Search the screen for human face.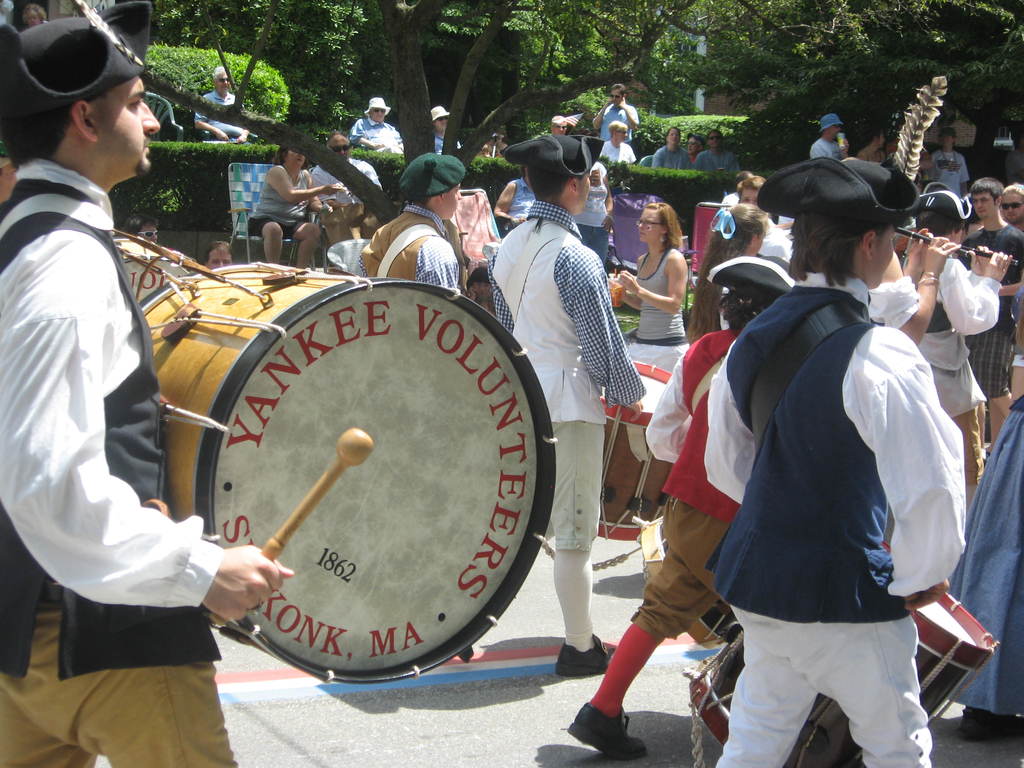
Found at 136,225,157,243.
